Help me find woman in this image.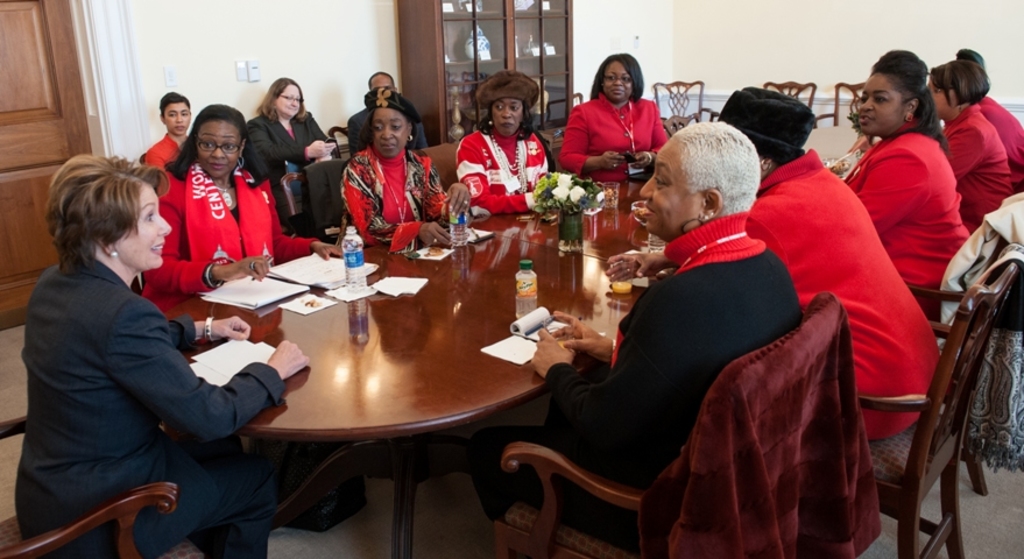
Found it: bbox=(136, 98, 348, 310).
